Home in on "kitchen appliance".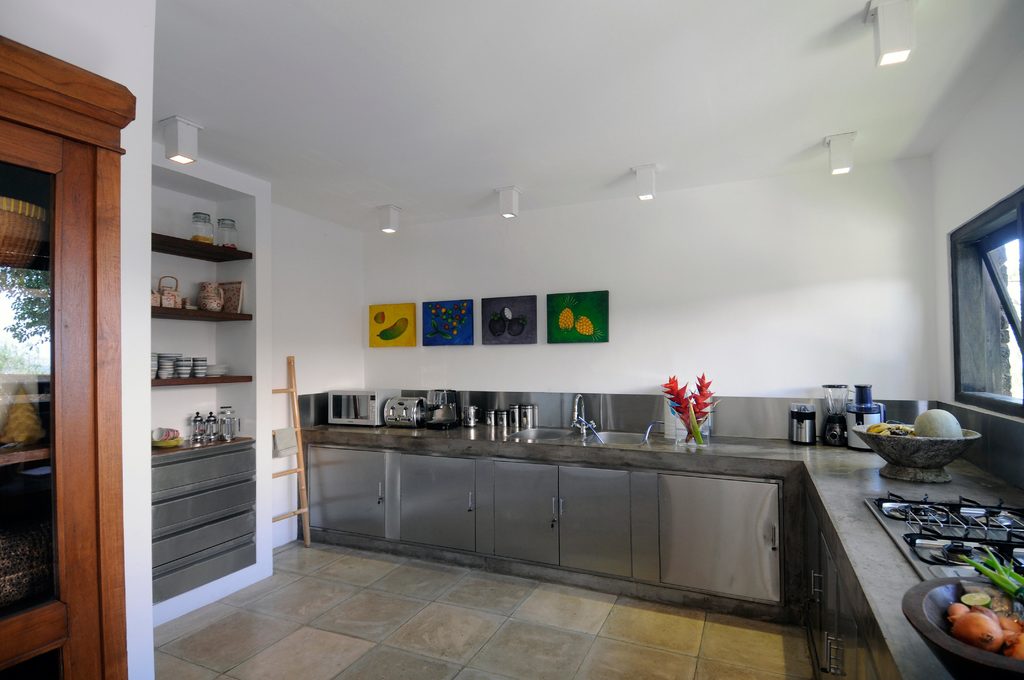
Homed in at bbox=[788, 401, 822, 447].
